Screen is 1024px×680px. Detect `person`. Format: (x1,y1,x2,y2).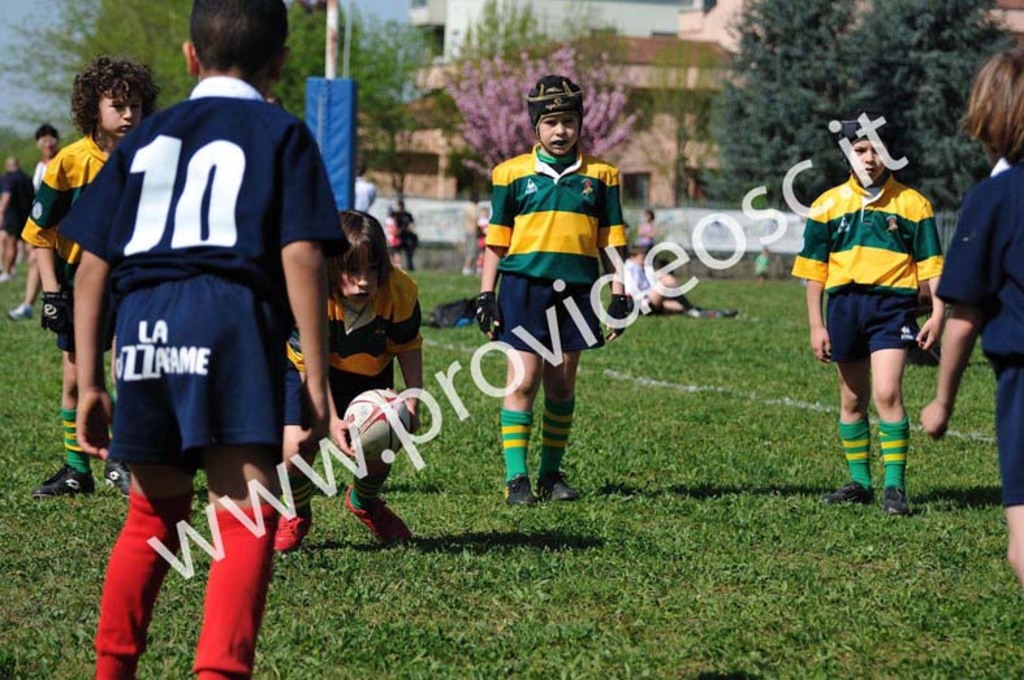
(64,0,360,679).
